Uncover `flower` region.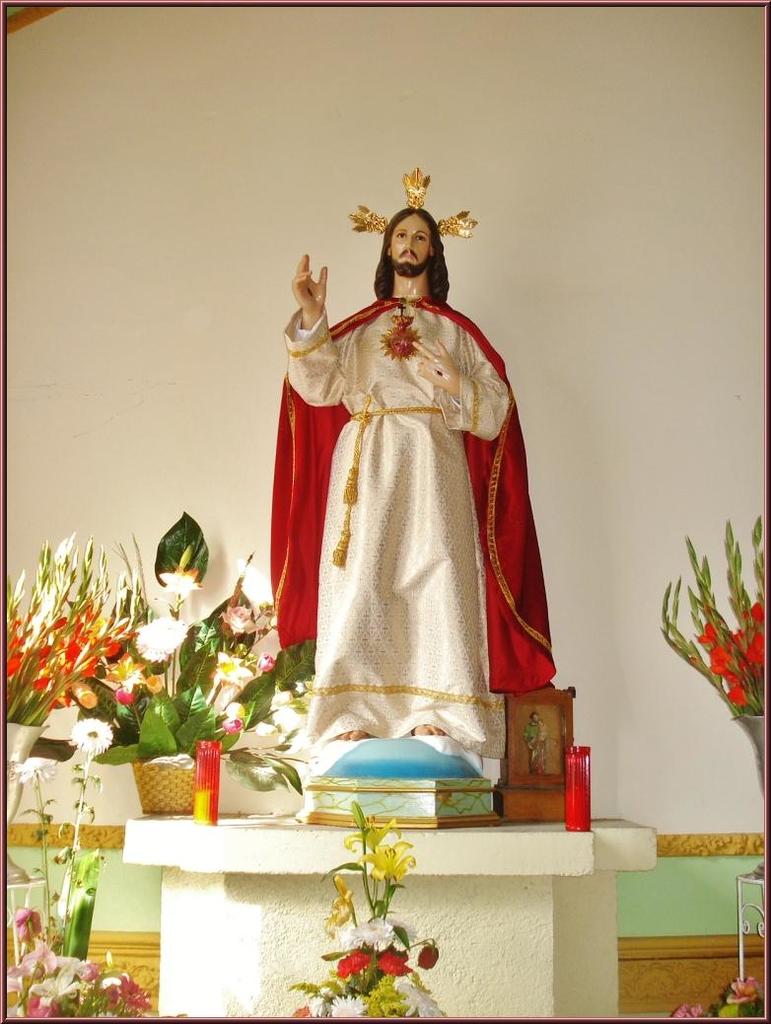
Uncovered: box(223, 717, 244, 733).
